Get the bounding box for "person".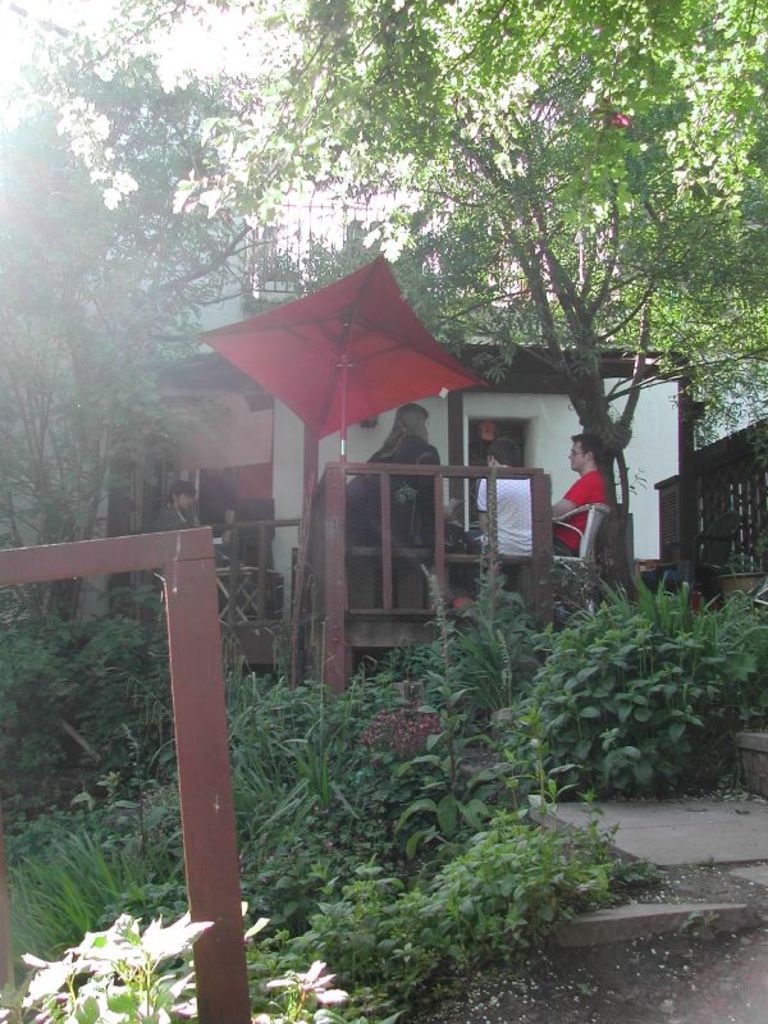
<region>463, 440, 540, 552</region>.
